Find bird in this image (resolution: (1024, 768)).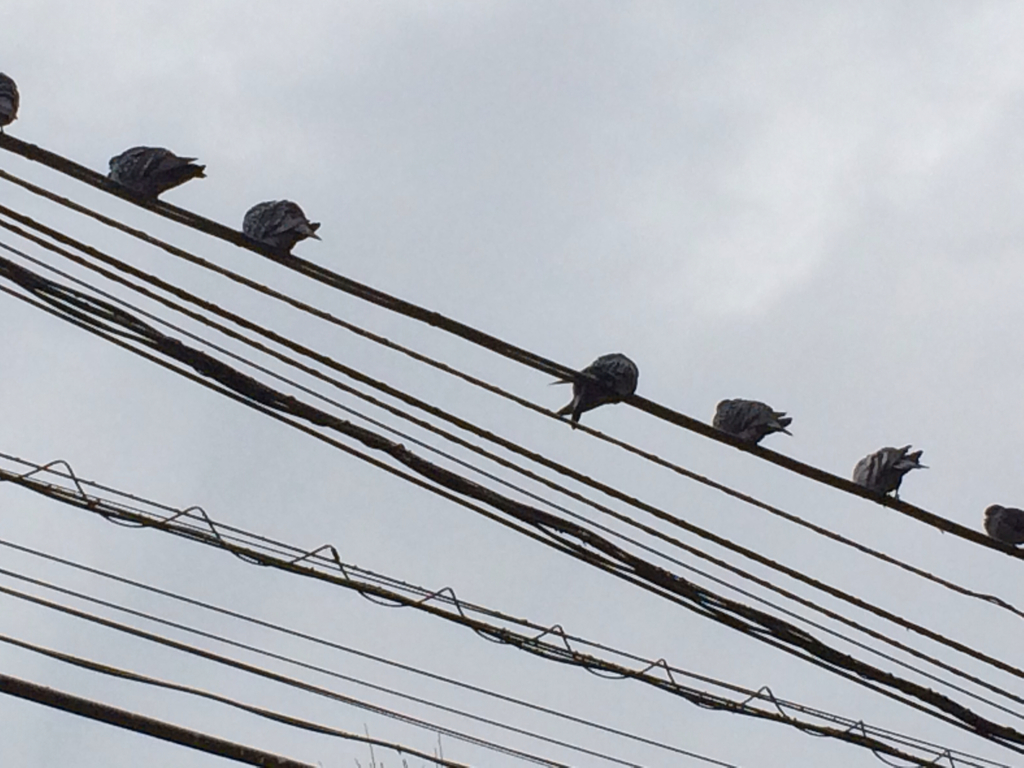
[0, 68, 22, 135].
